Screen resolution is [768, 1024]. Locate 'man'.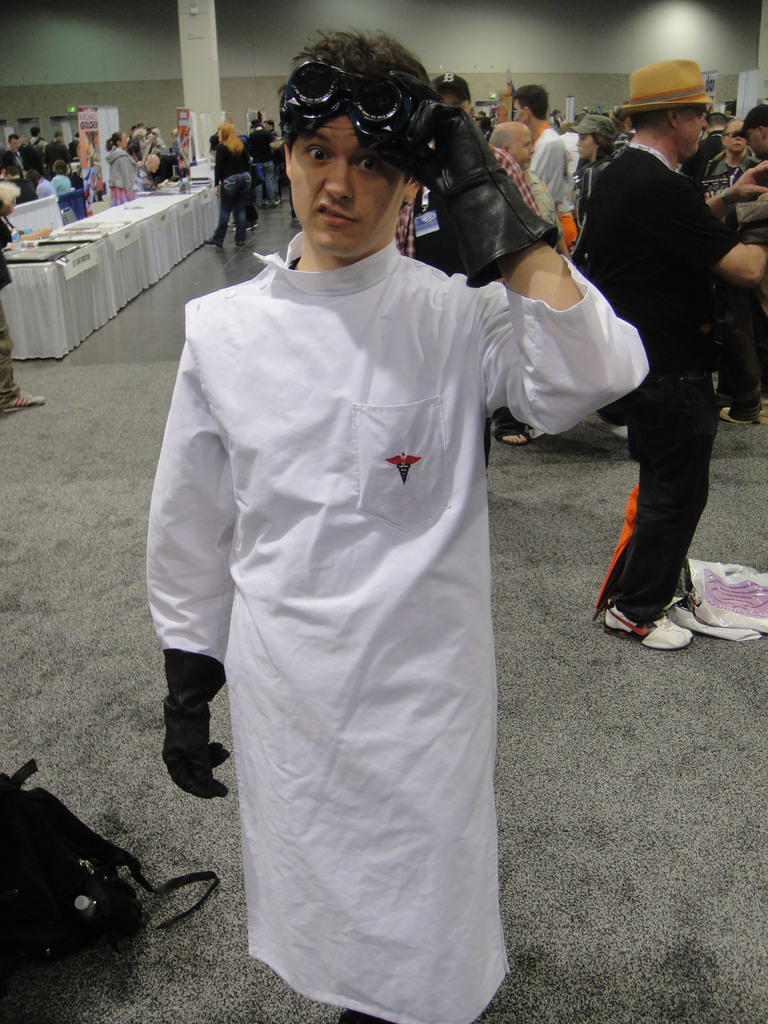
515/88/573/209.
